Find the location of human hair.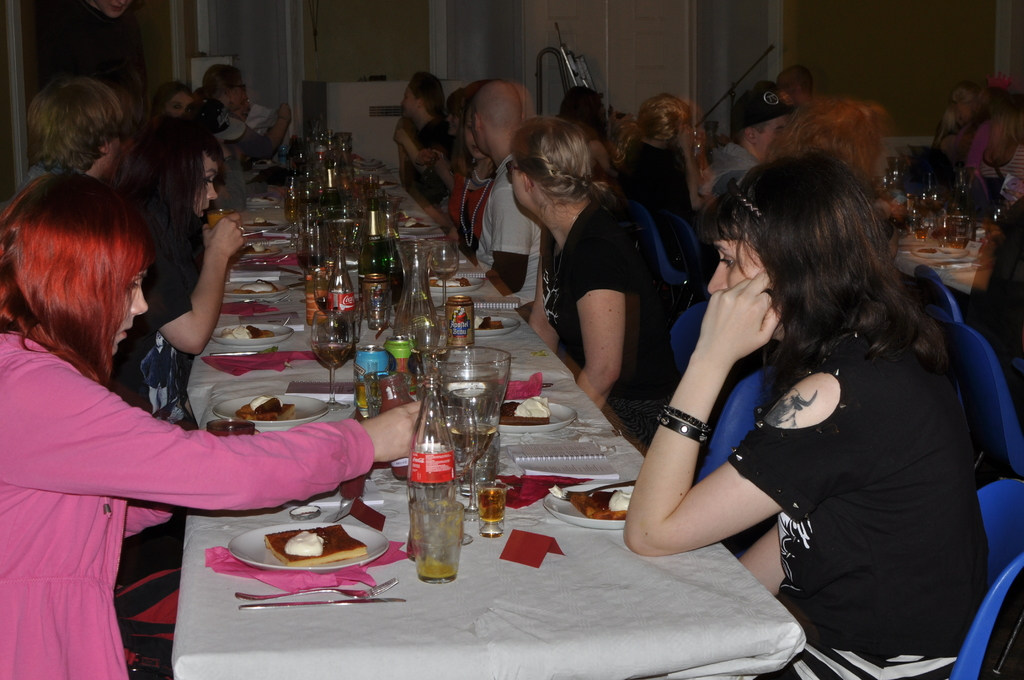
Location: rect(931, 77, 974, 145).
